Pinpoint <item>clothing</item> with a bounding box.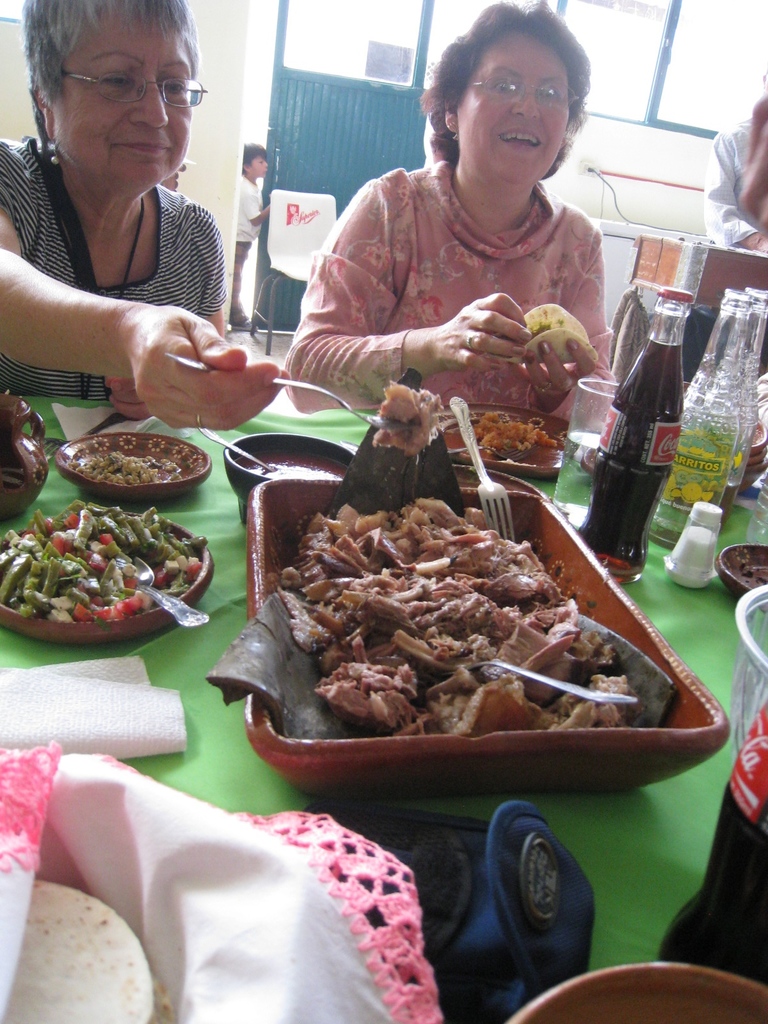
BBox(230, 172, 262, 324).
